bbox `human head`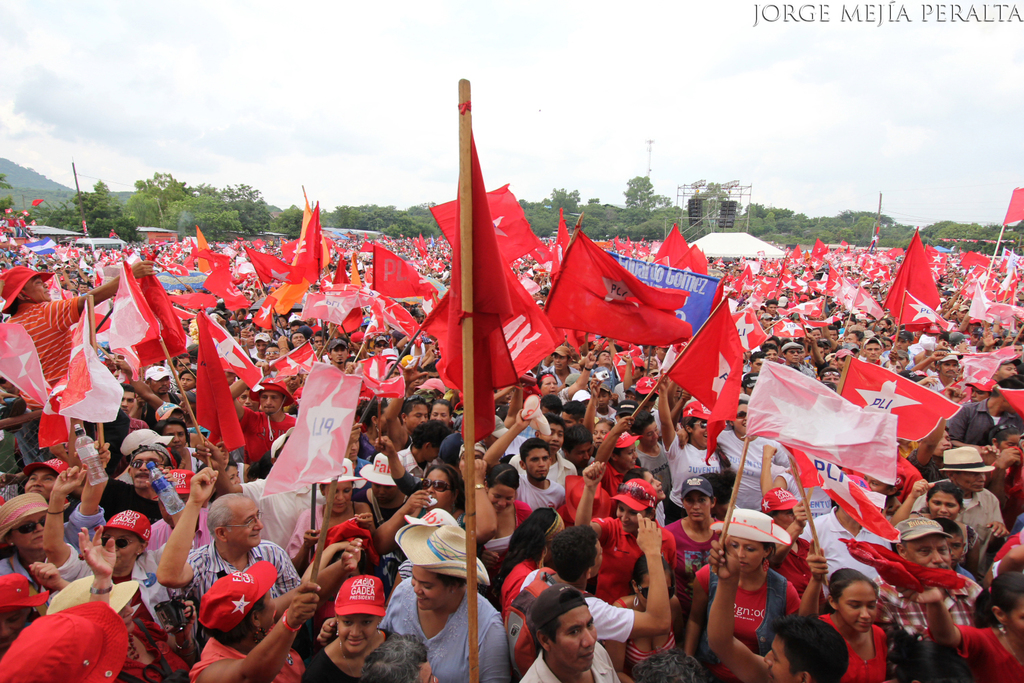
<bbox>991, 573, 1023, 650</bbox>
